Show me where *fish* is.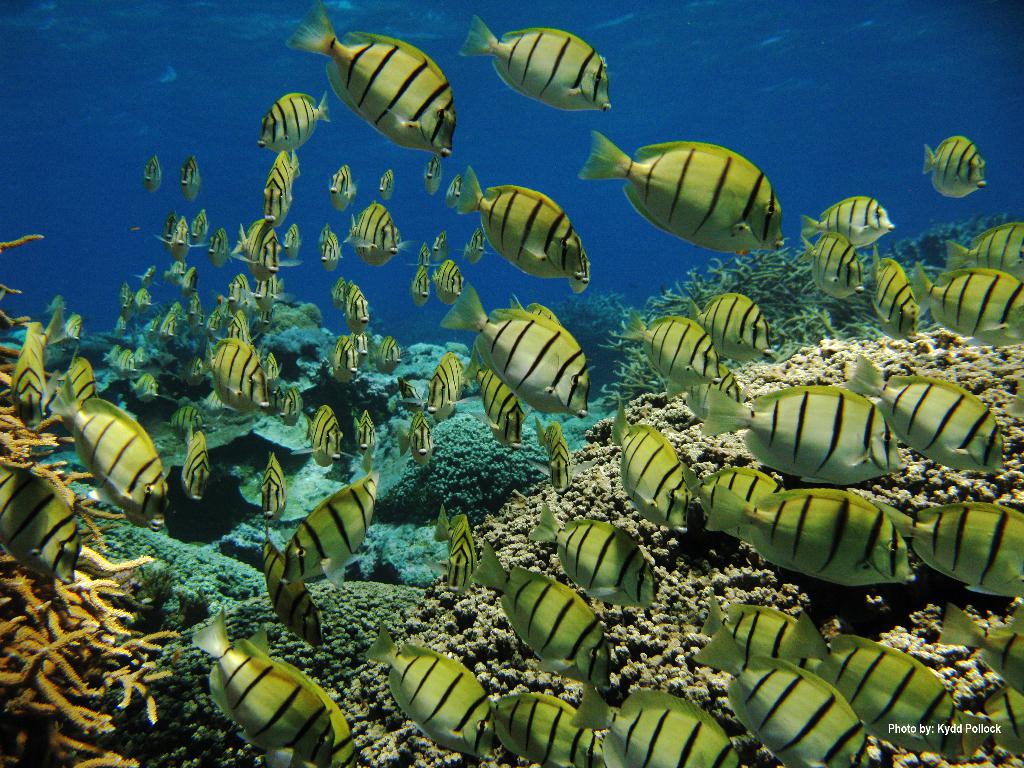
*fish* is at <region>529, 502, 654, 611</region>.
